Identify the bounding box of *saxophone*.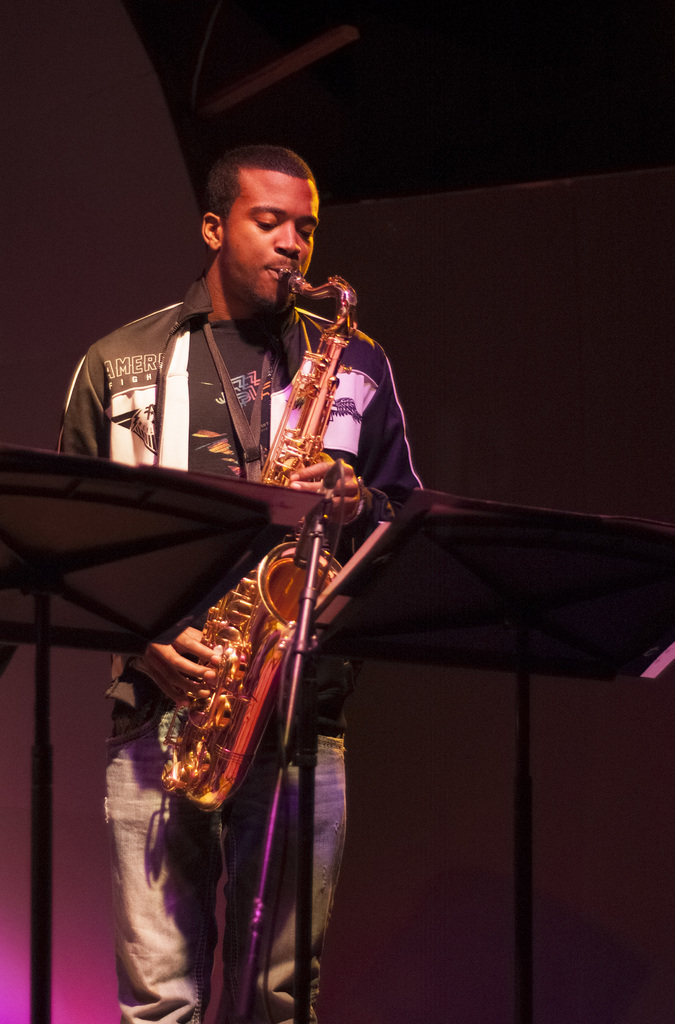
<box>145,268,386,804</box>.
